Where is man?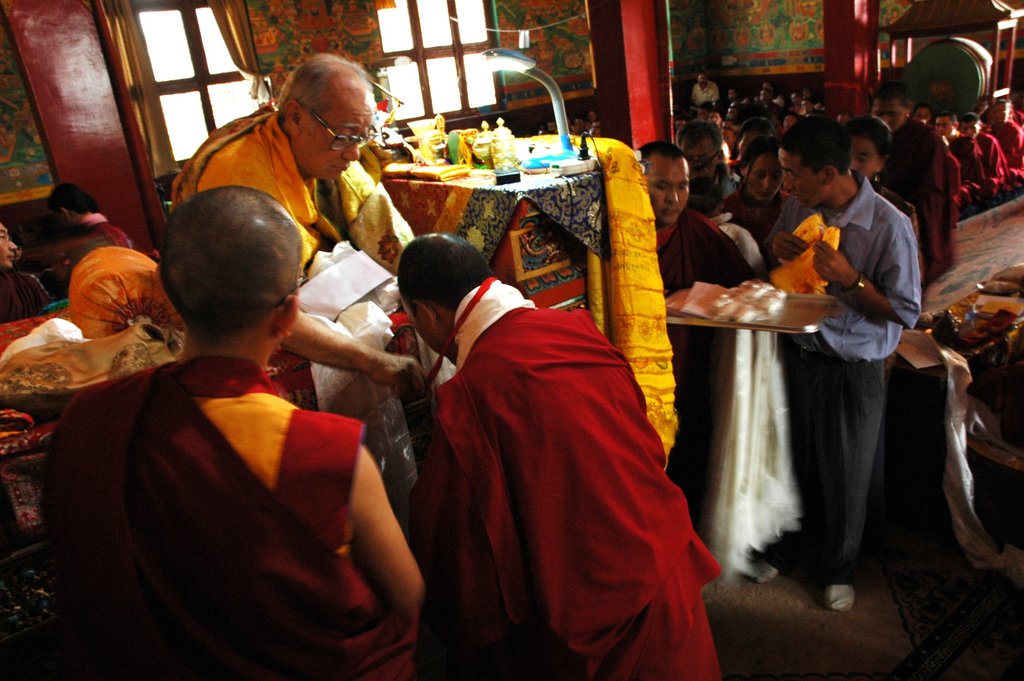
detection(38, 185, 429, 680).
